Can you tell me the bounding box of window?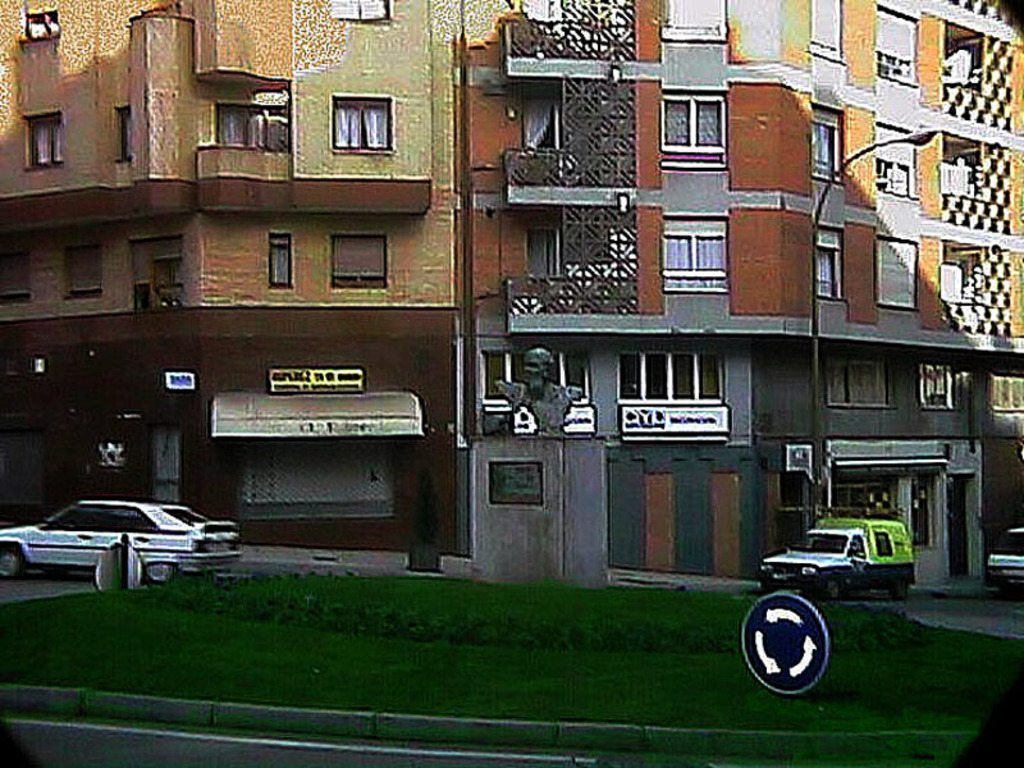
{"x1": 483, "y1": 347, "x2": 582, "y2": 433}.
